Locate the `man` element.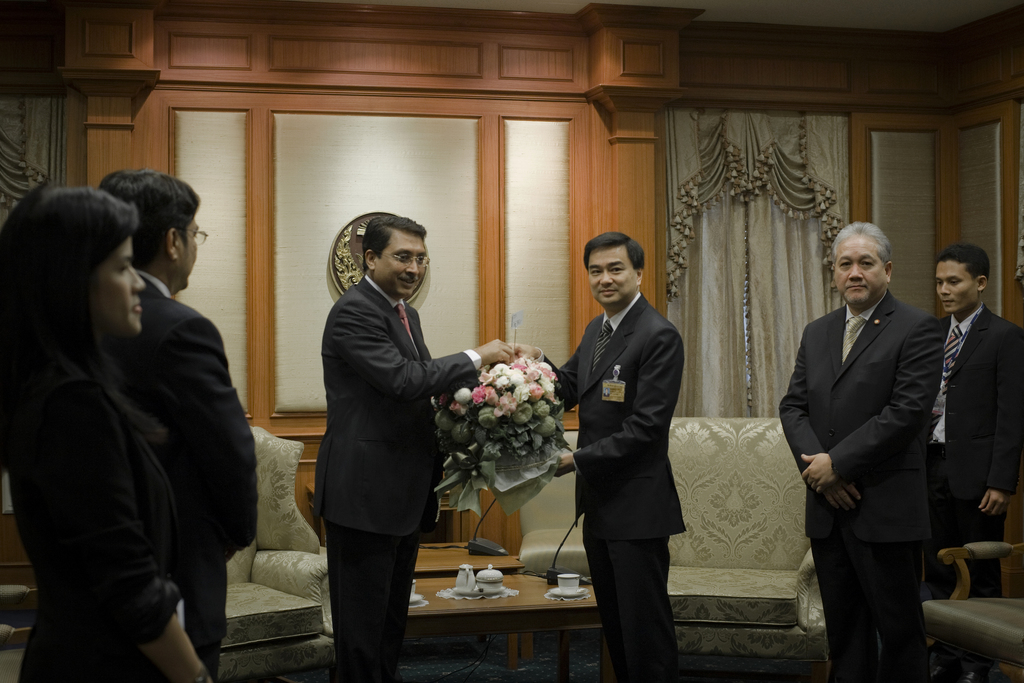
Element bbox: 790/210/964/671.
